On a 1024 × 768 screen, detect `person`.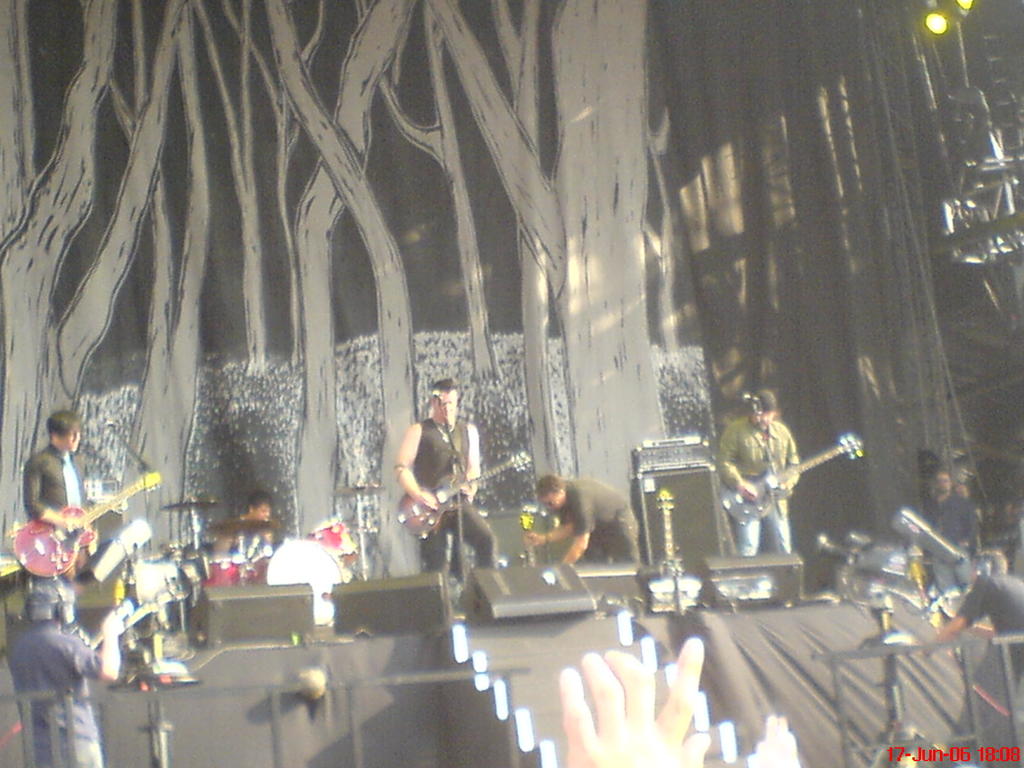
935, 542, 1023, 688.
